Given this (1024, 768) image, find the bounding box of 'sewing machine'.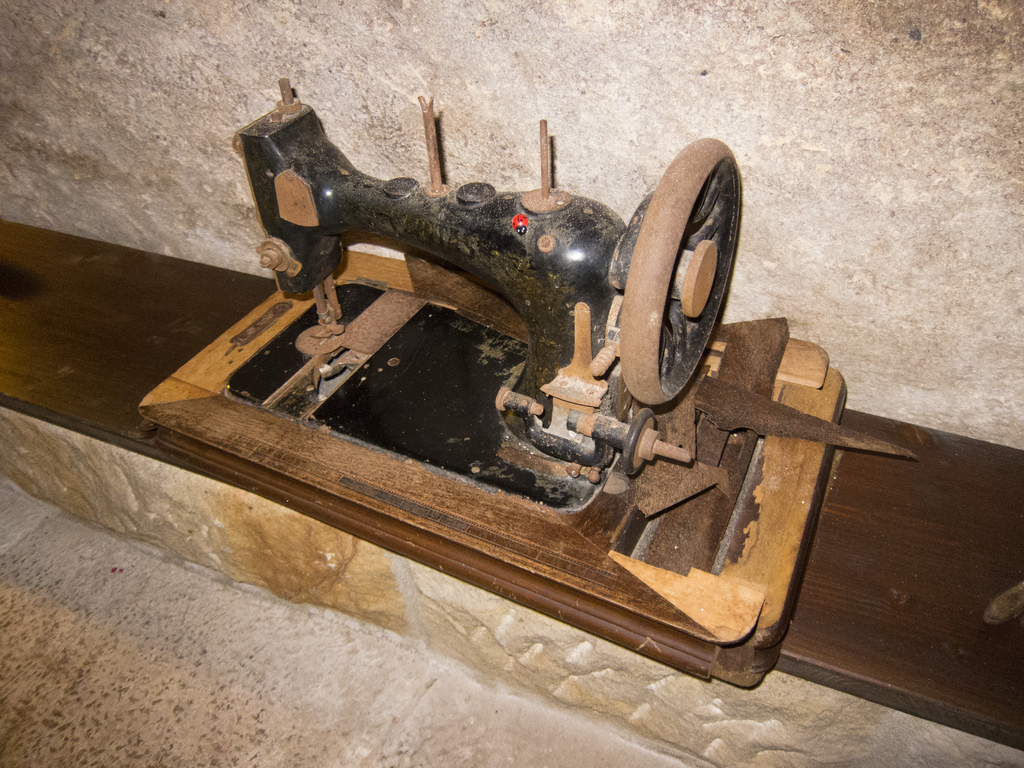
<region>136, 73, 836, 647</region>.
